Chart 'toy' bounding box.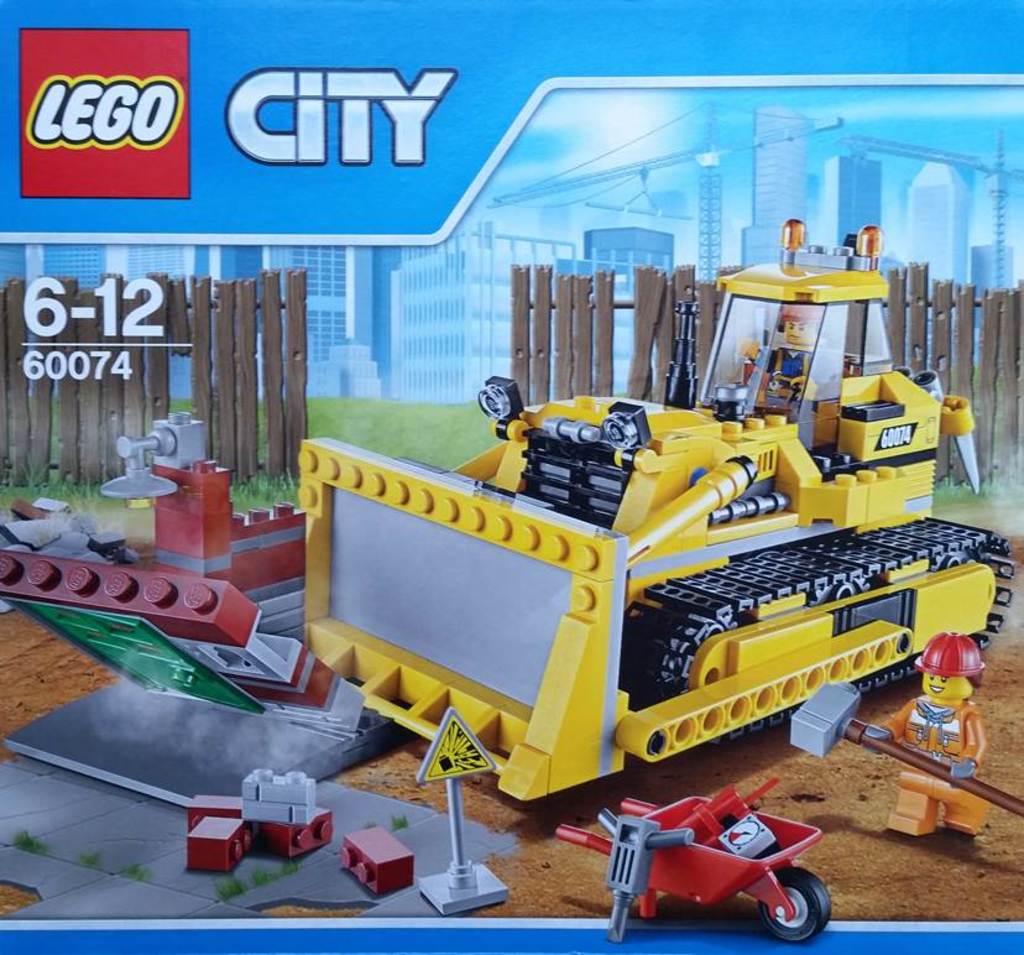
Charted: bbox(571, 781, 838, 945).
